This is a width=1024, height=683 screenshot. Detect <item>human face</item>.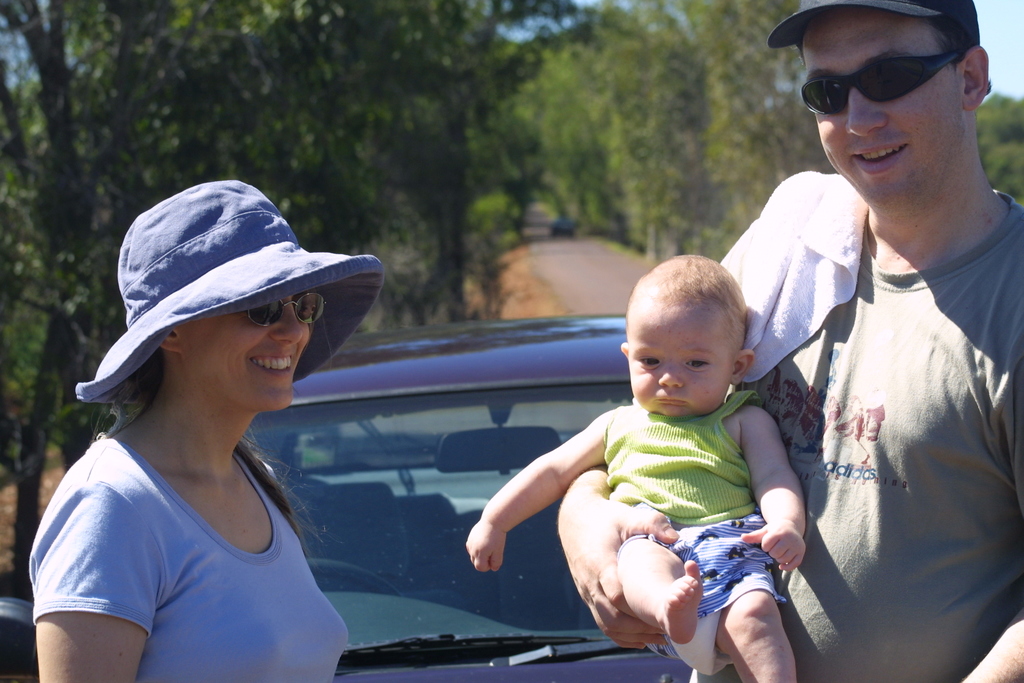
(186,292,316,414).
